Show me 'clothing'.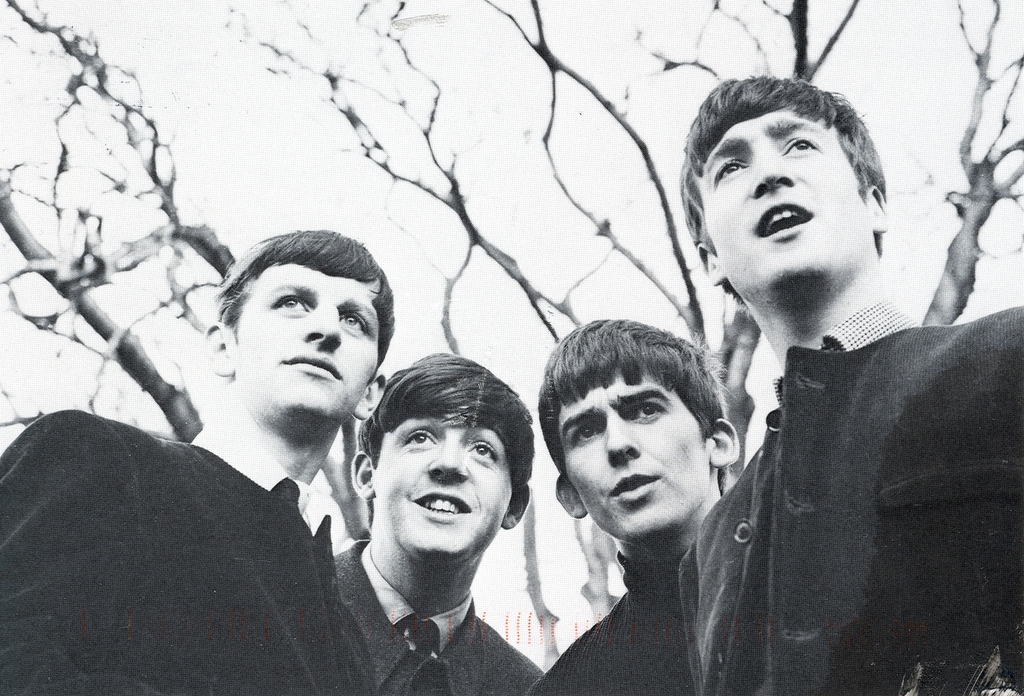
'clothing' is here: 675/296/1023/695.
